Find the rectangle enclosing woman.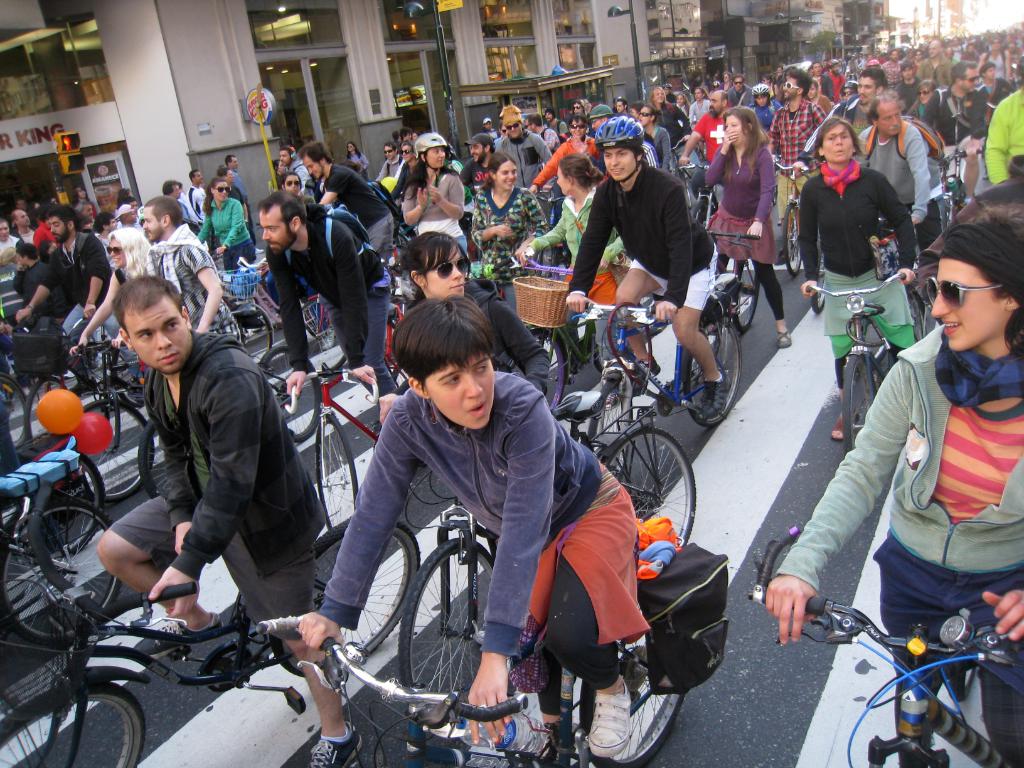
[x1=799, y1=116, x2=915, y2=437].
